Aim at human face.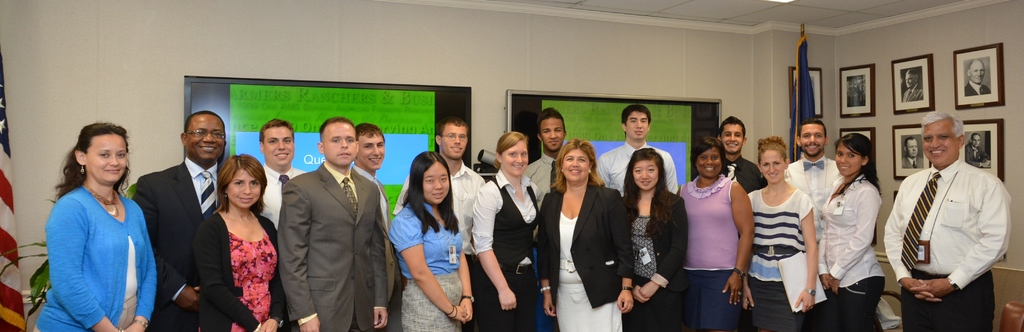
Aimed at (left=800, top=124, right=824, bottom=157).
